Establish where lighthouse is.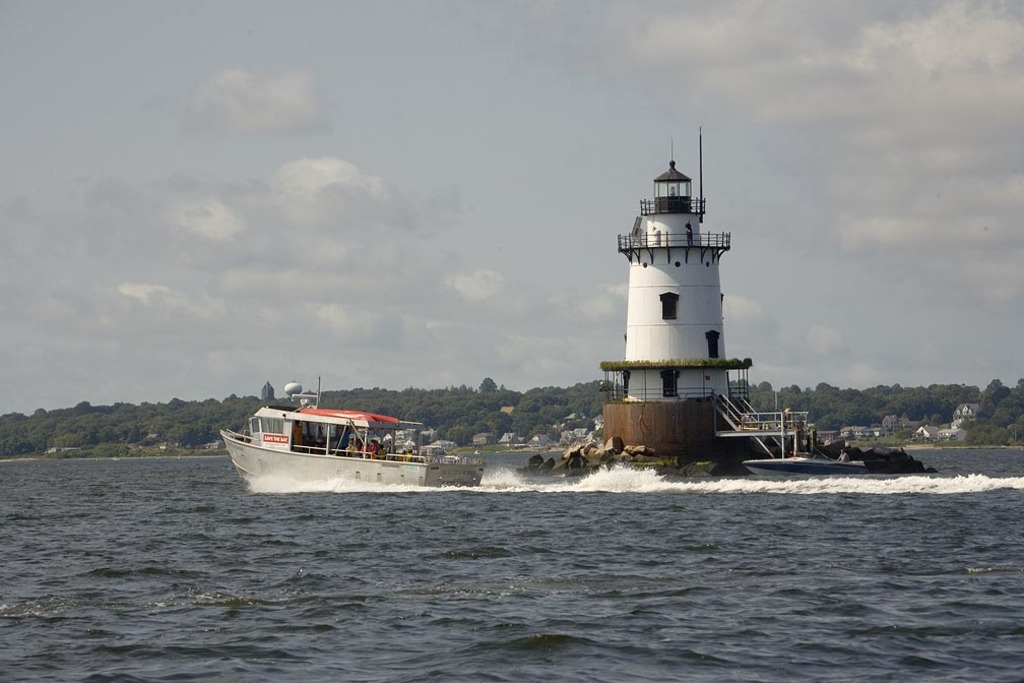
Established at <region>582, 135, 787, 471</region>.
